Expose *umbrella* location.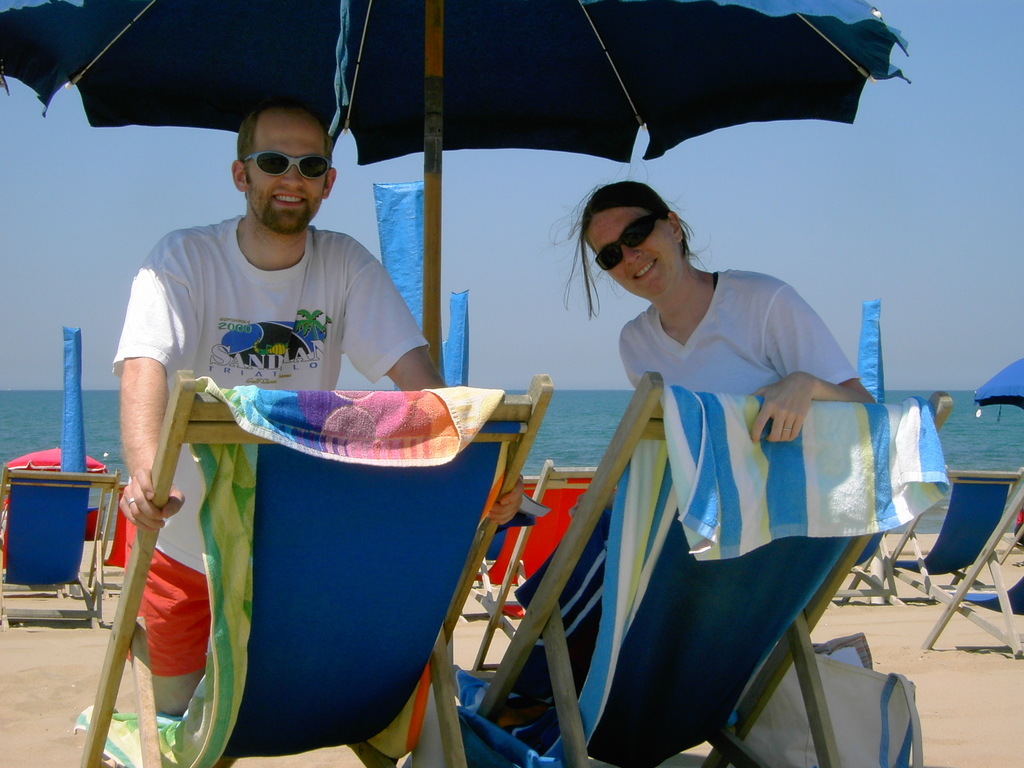
Exposed at 972,358,1023,413.
